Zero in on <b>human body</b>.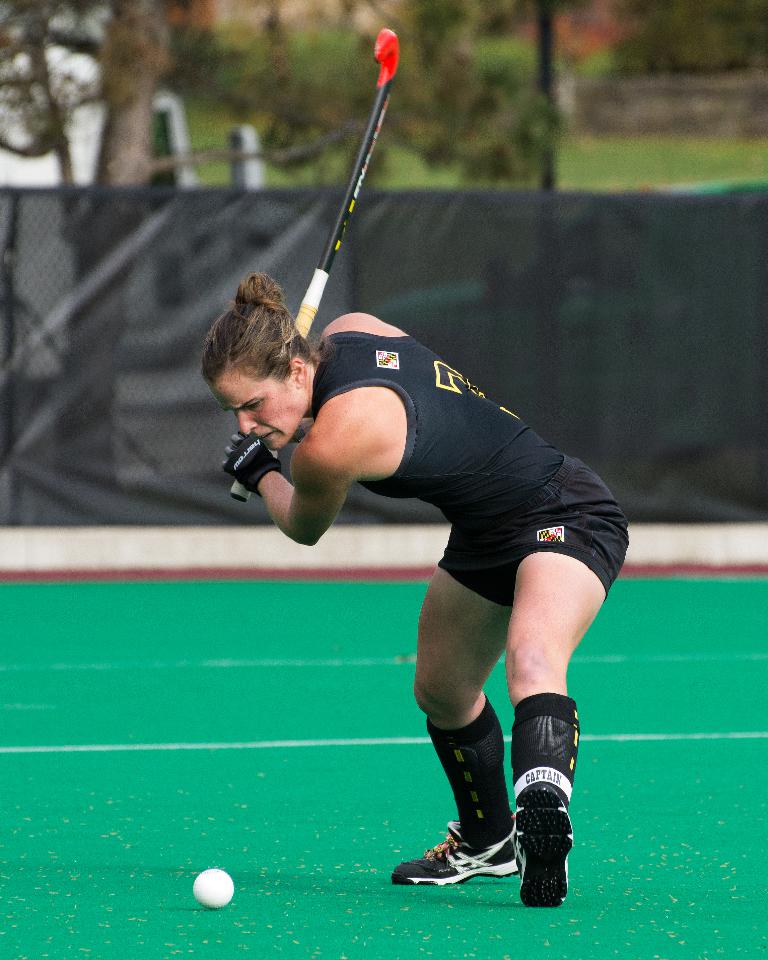
Zeroed in: bbox=[193, 269, 626, 913].
